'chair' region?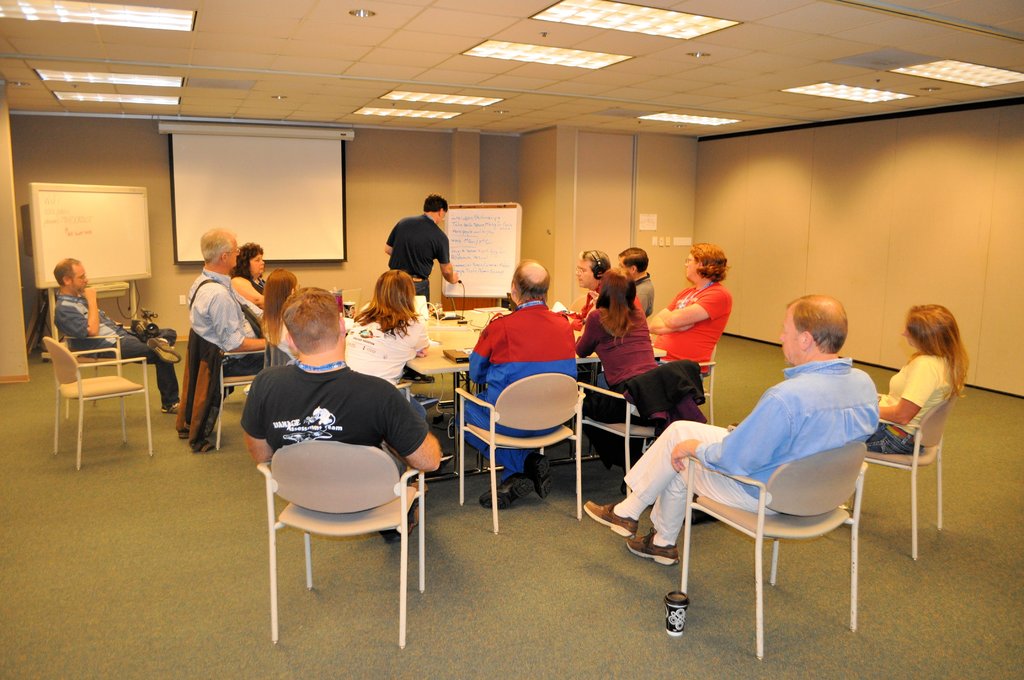
[576, 381, 662, 521]
